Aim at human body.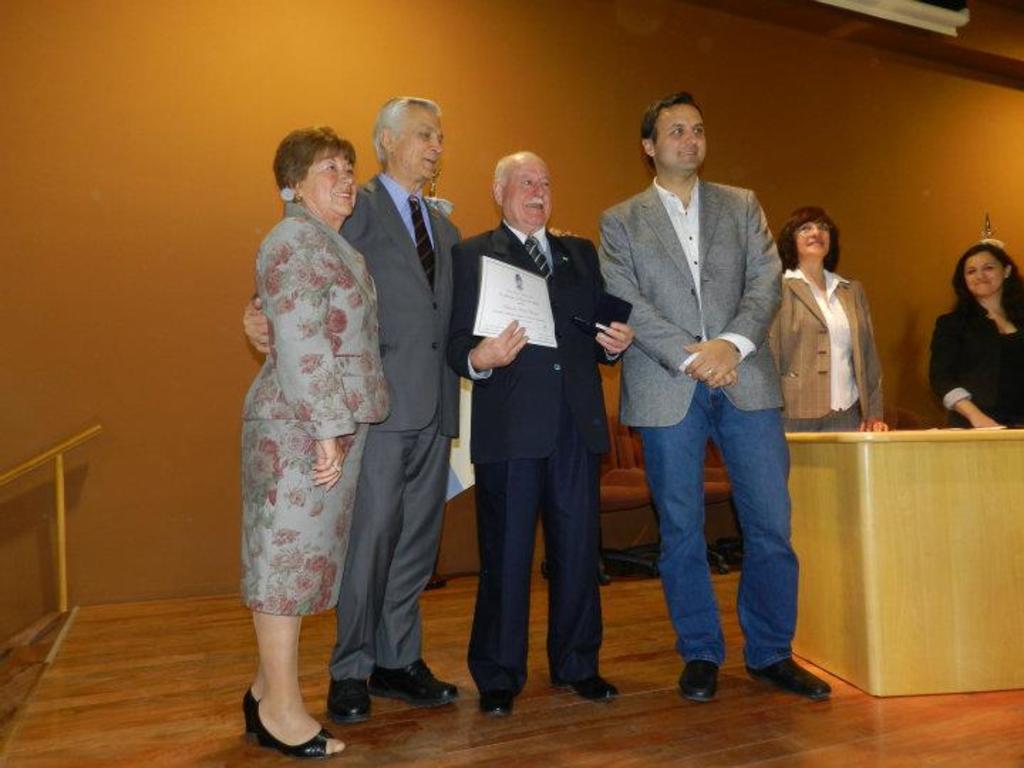
Aimed at rect(603, 181, 843, 717).
